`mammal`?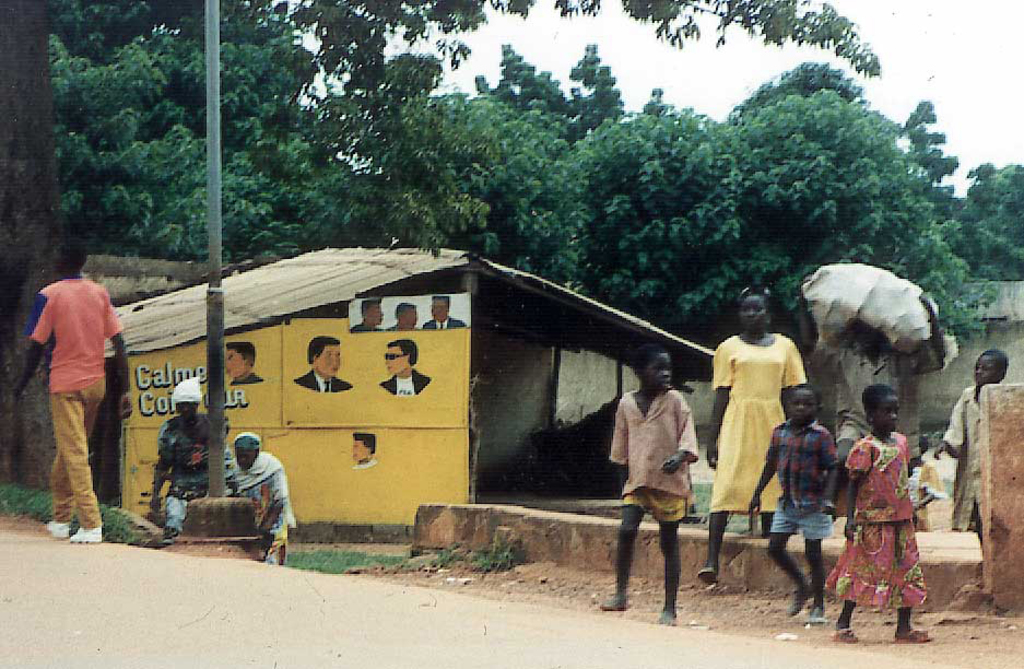
{"left": 746, "top": 378, "right": 838, "bottom": 621}
